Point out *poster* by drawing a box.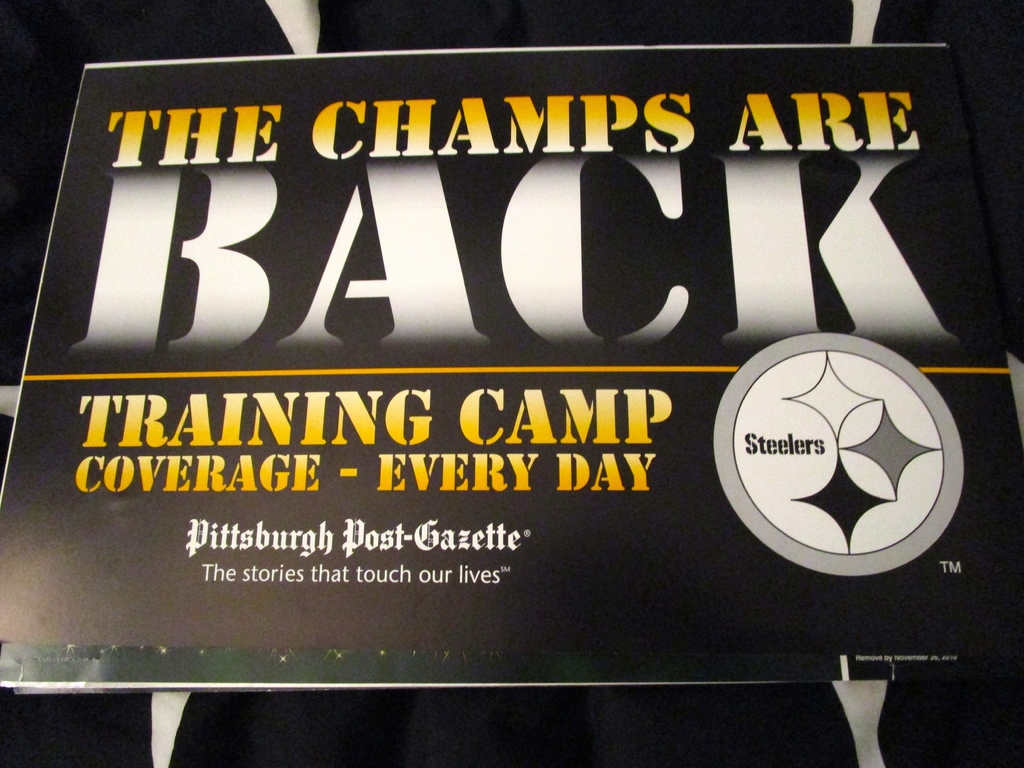
crop(0, 38, 1013, 688).
